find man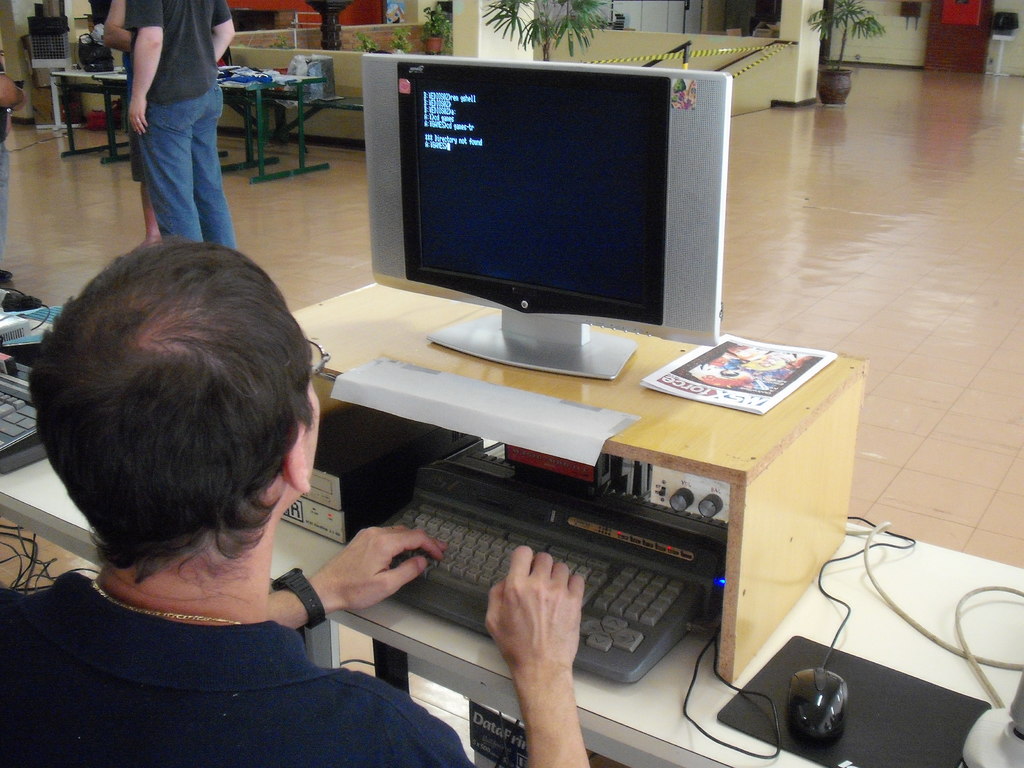
l=0, t=223, r=600, b=767
